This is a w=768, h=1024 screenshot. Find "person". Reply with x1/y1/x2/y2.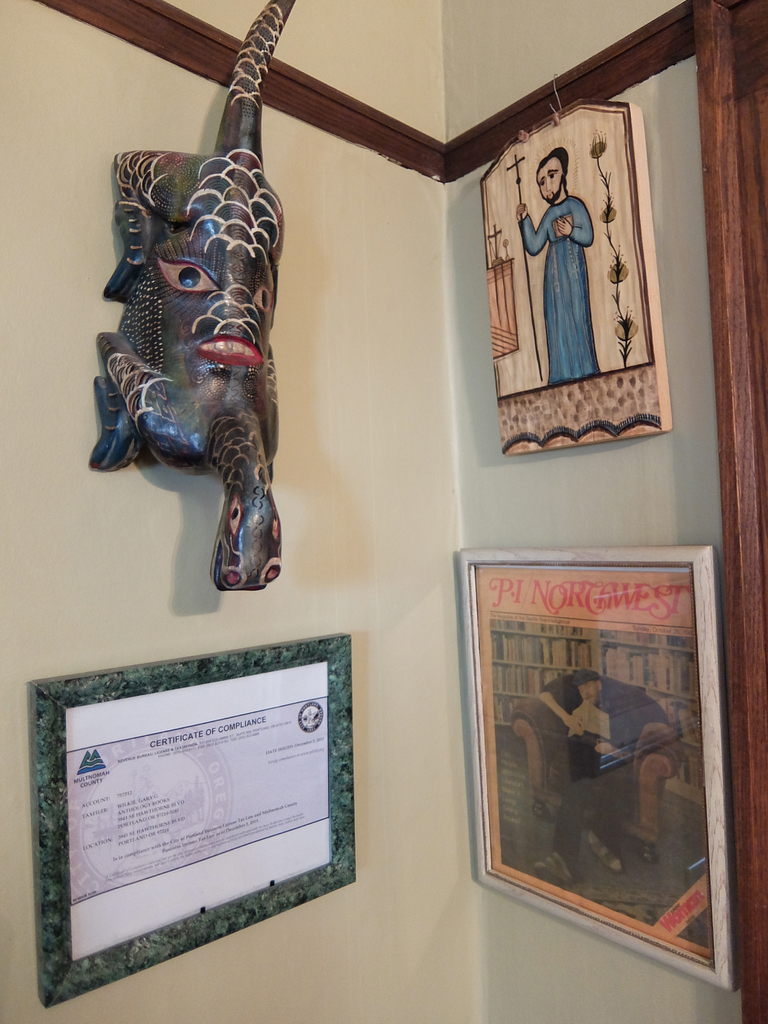
513/141/593/376.
